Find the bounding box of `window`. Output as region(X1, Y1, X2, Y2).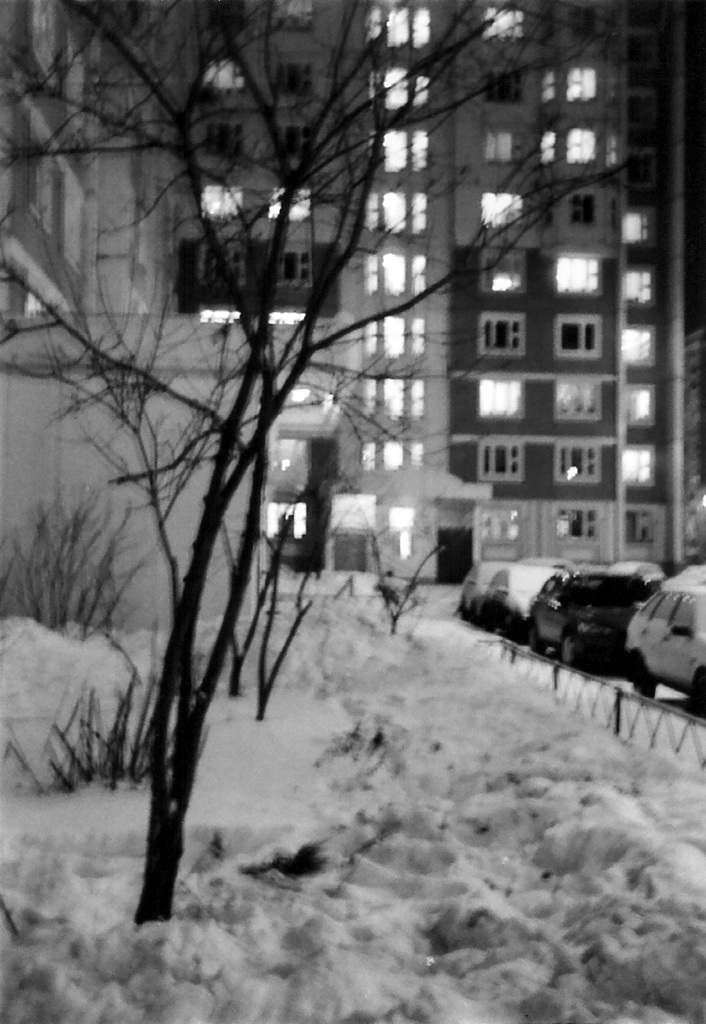
region(274, 128, 314, 168).
